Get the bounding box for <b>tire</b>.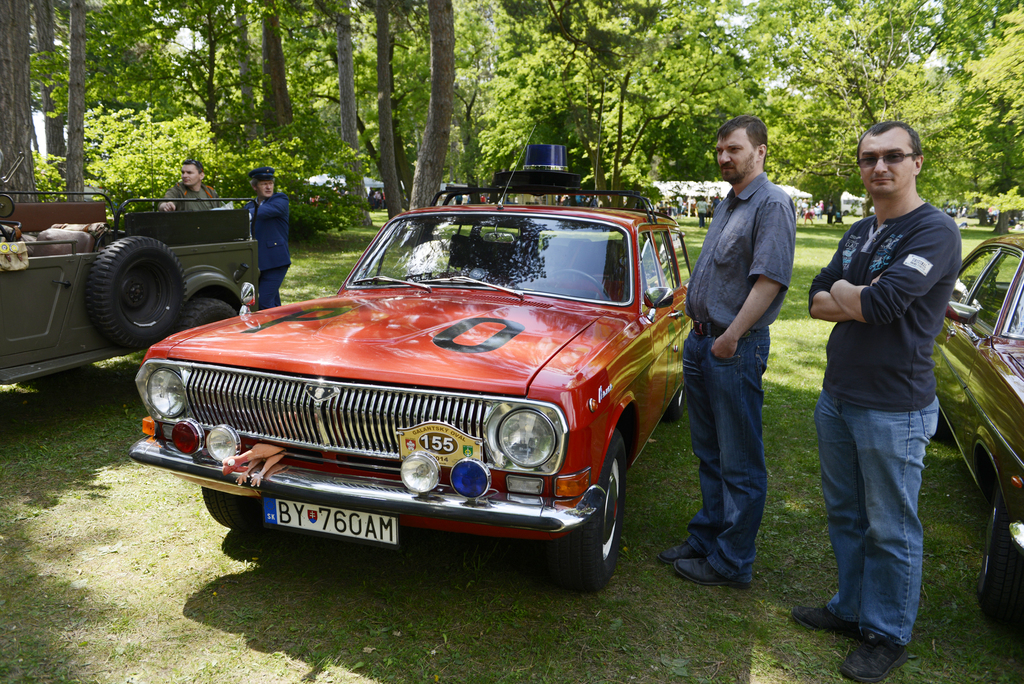
BBox(973, 480, 1022, 612).
